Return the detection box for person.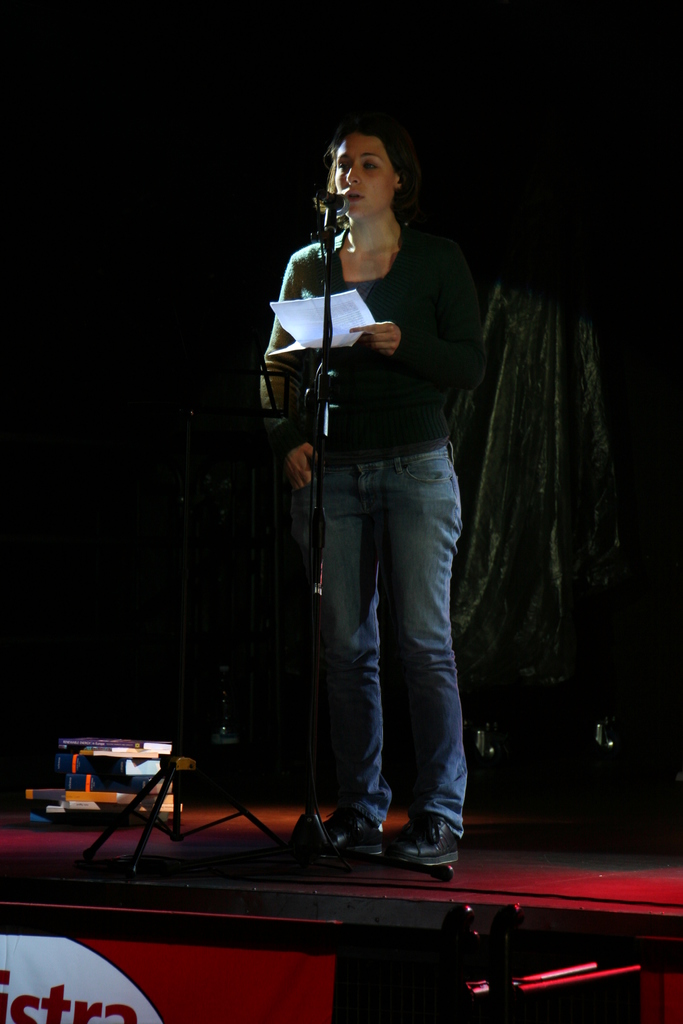
BBox(252, 92, 496, 898).
